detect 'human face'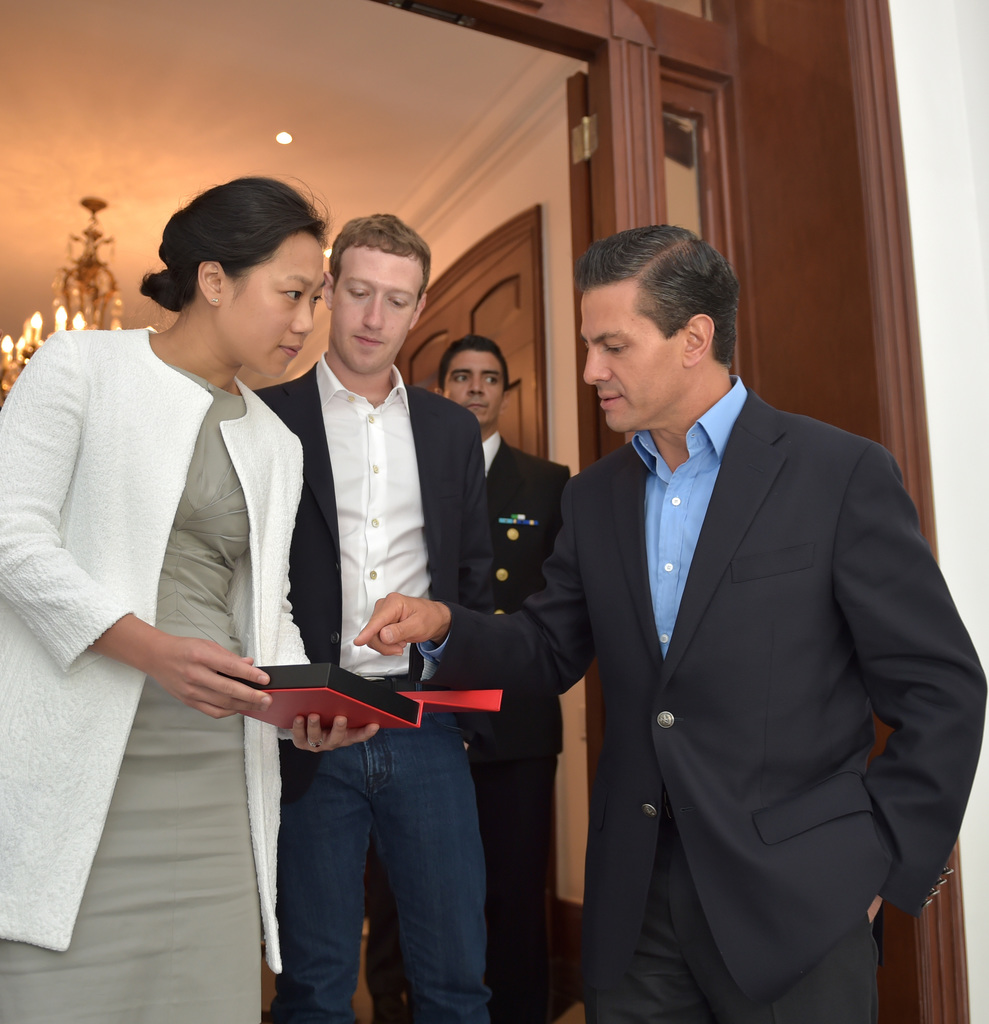
box(222, 236, 327, 376)
